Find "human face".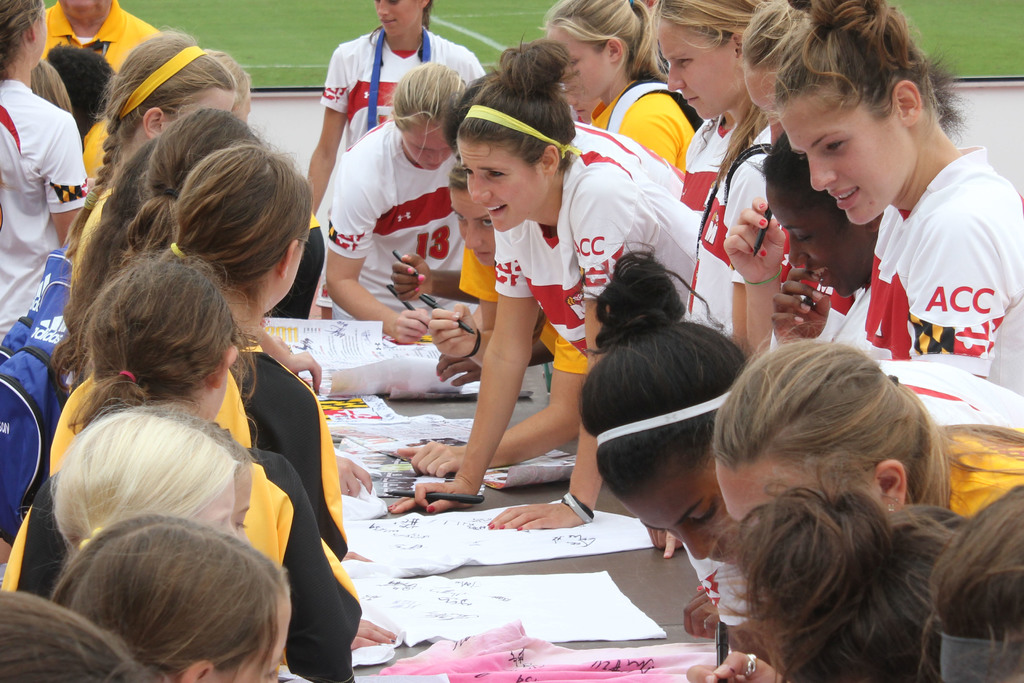
l=657, t=25, r=739, b=122.
